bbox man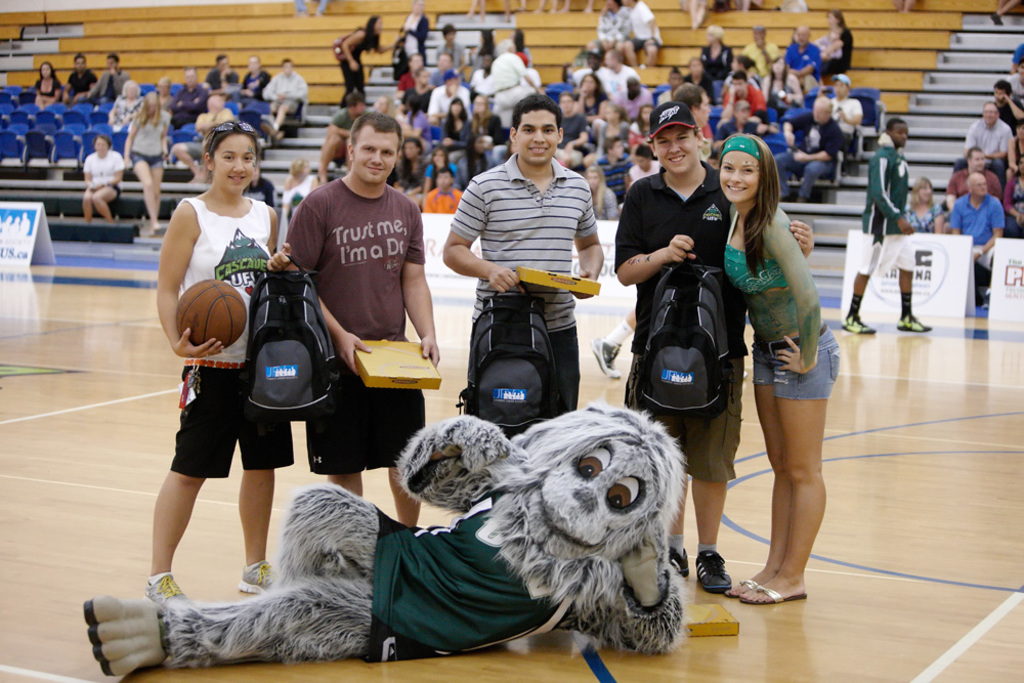
<region>770, 90, 840, 206</region>
